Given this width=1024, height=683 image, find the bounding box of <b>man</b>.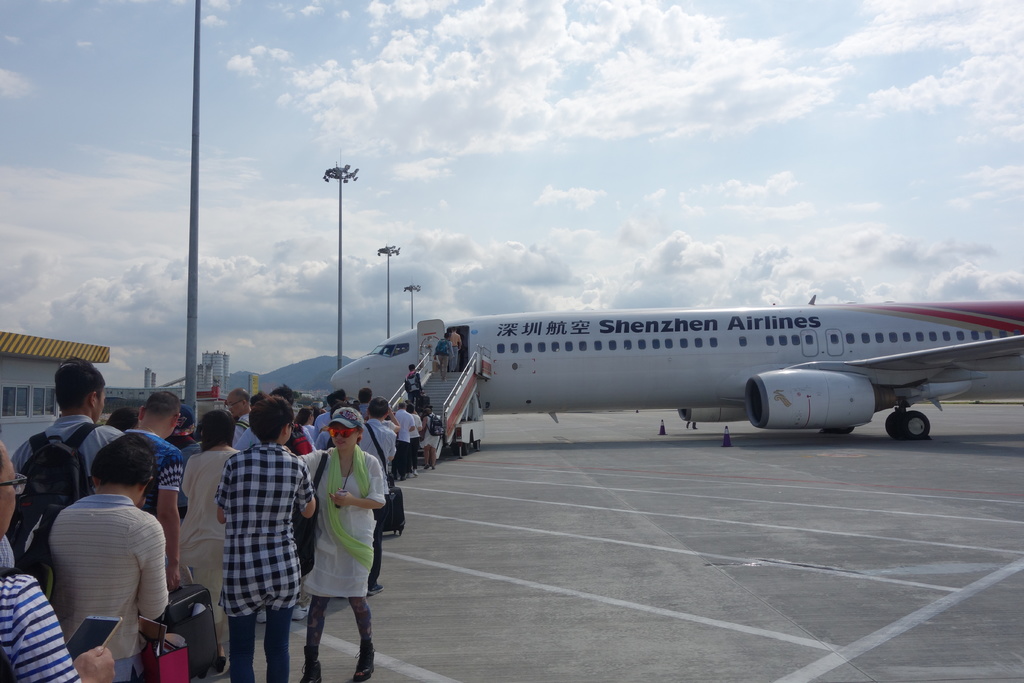
(x1=404, y1=363, x2=423, y2=404).
